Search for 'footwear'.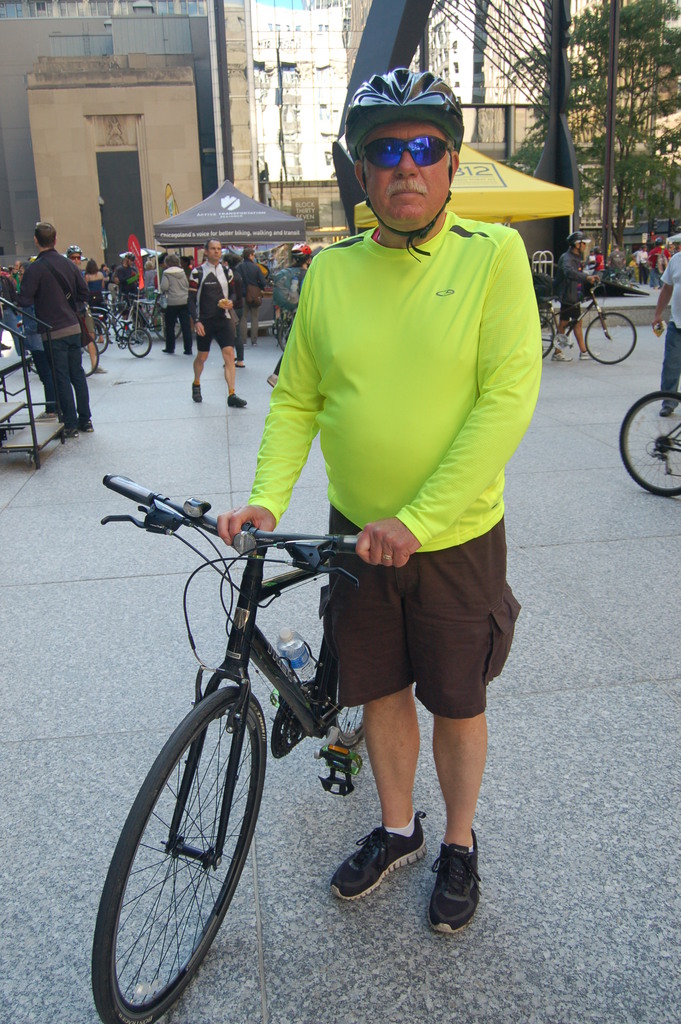
Found at pyautogui.locateOnScreen(90, 364, 106, 371).
